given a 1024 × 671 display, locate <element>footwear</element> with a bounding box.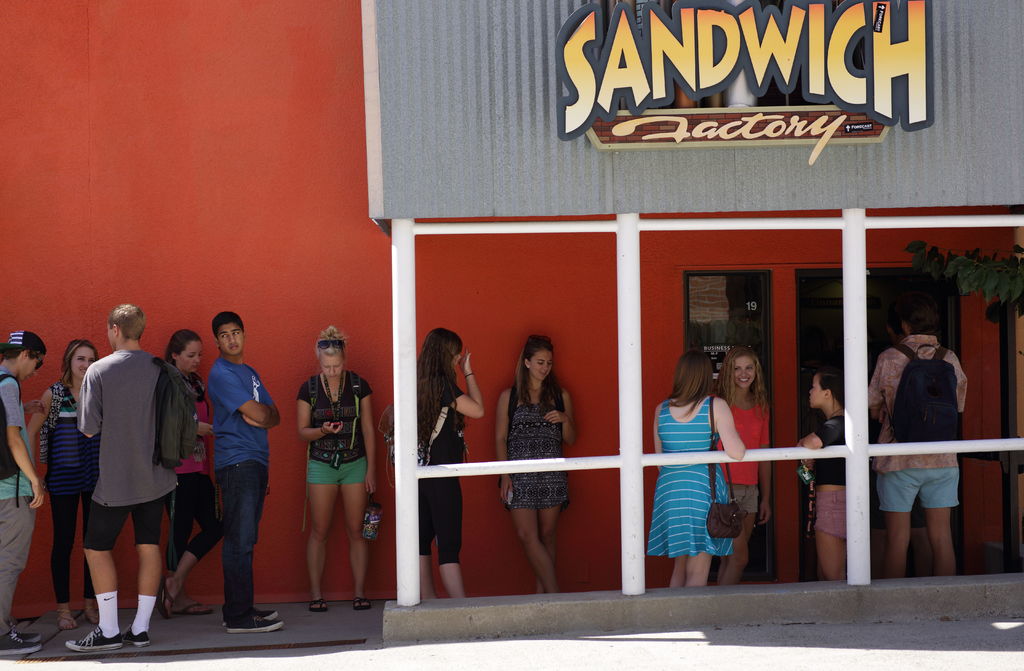
Located: bbox=[120, 624, 152, 643].
